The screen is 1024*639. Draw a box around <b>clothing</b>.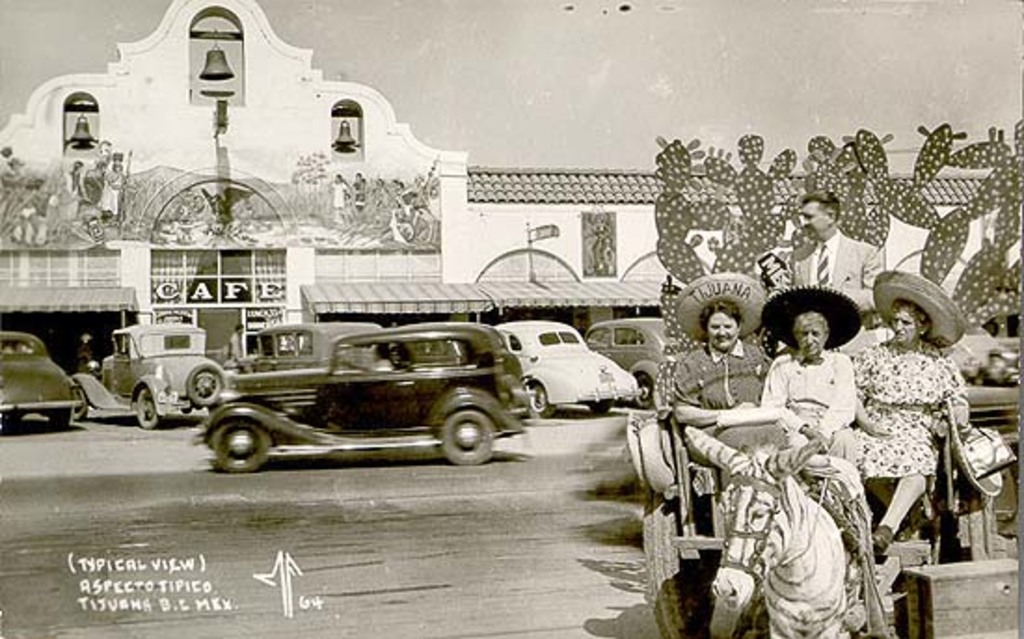
bbox(862, 343, 974, 481).
